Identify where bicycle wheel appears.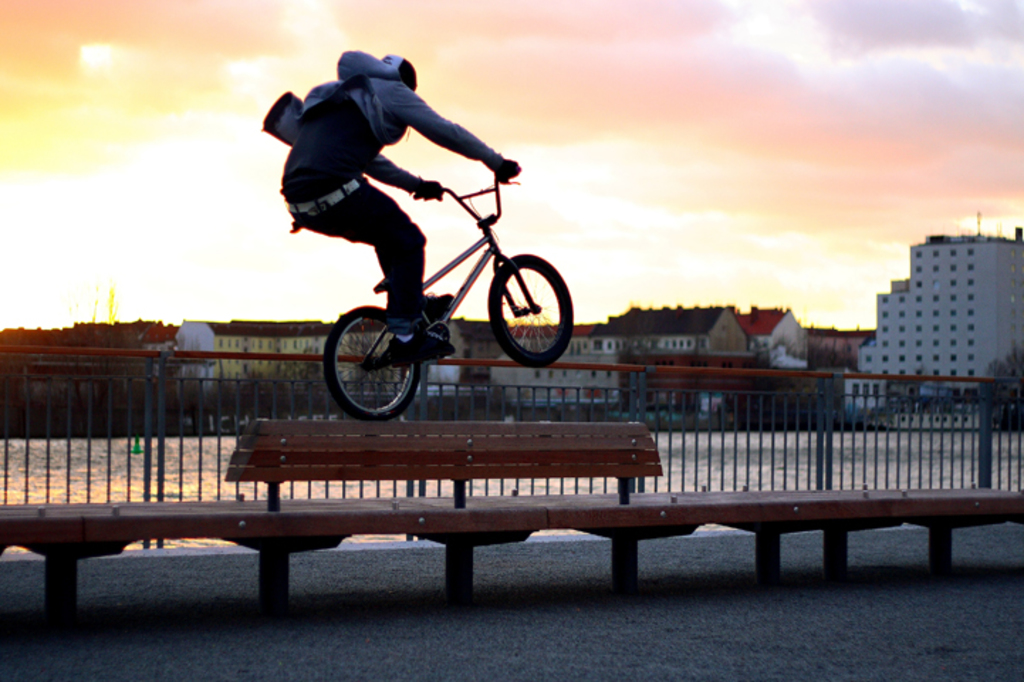
Appears at BBox(484, 251, 574, 369).
